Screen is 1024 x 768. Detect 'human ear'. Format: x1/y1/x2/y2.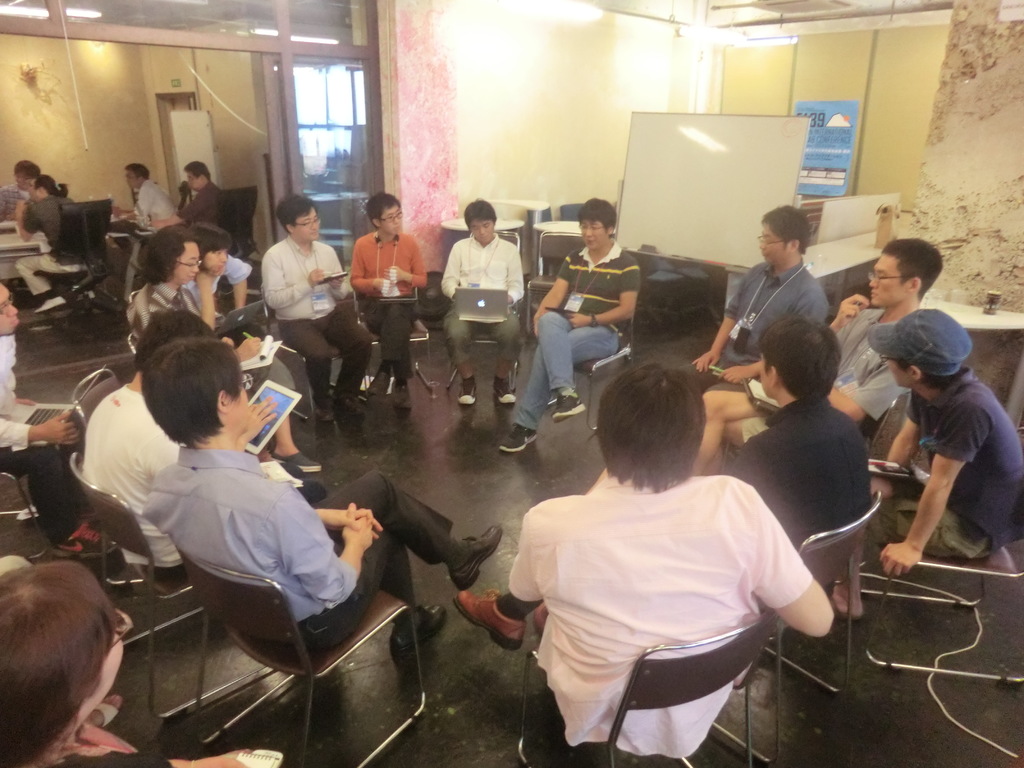
370/218/380/227.
